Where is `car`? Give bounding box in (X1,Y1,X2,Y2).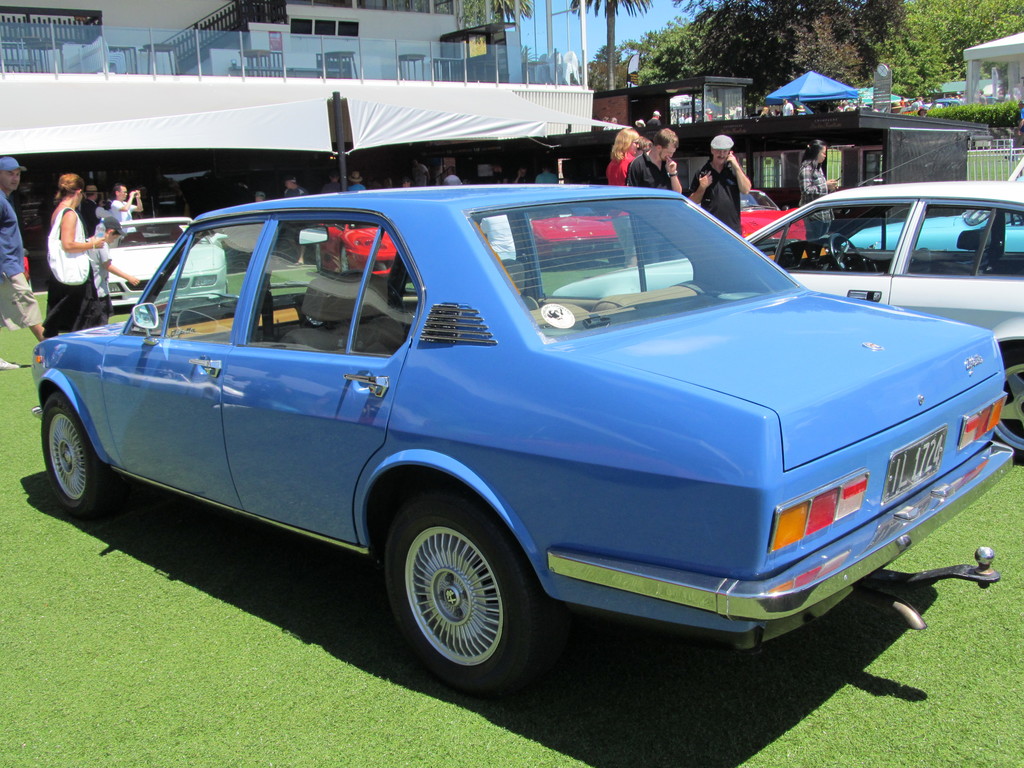
(736,189,815,264).
